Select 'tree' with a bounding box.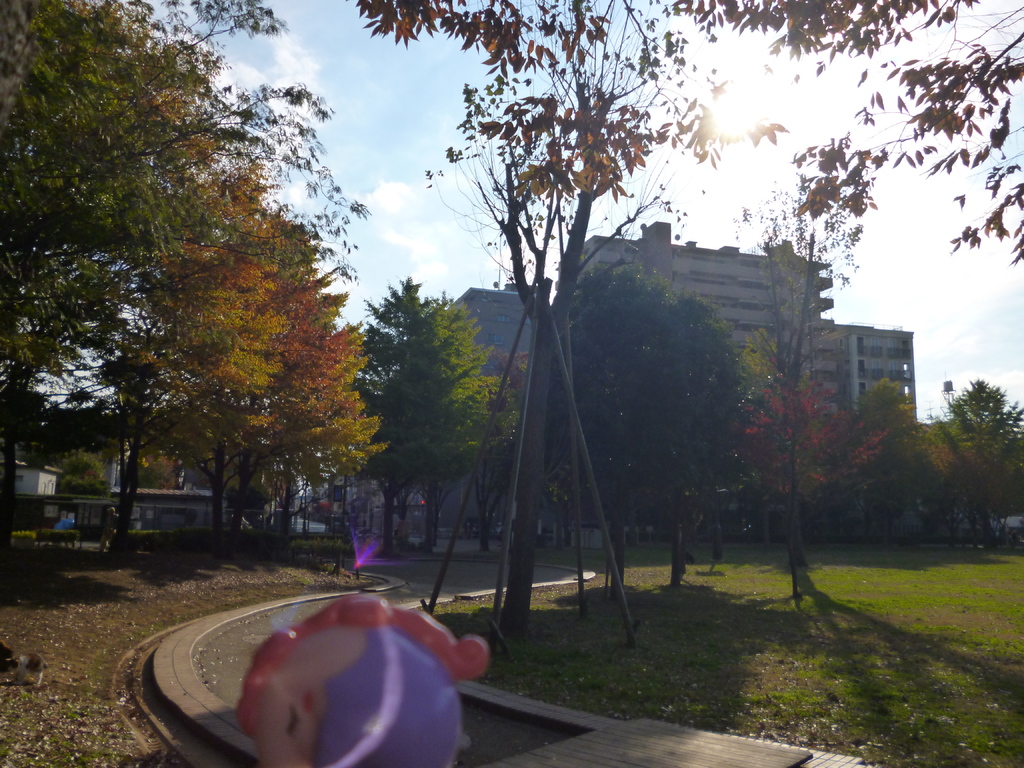
0/2/369/565.
